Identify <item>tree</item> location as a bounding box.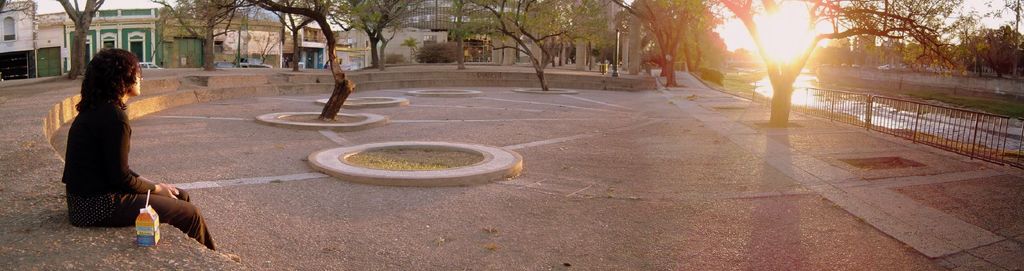
BBox(968, 0, 1023, 72).
